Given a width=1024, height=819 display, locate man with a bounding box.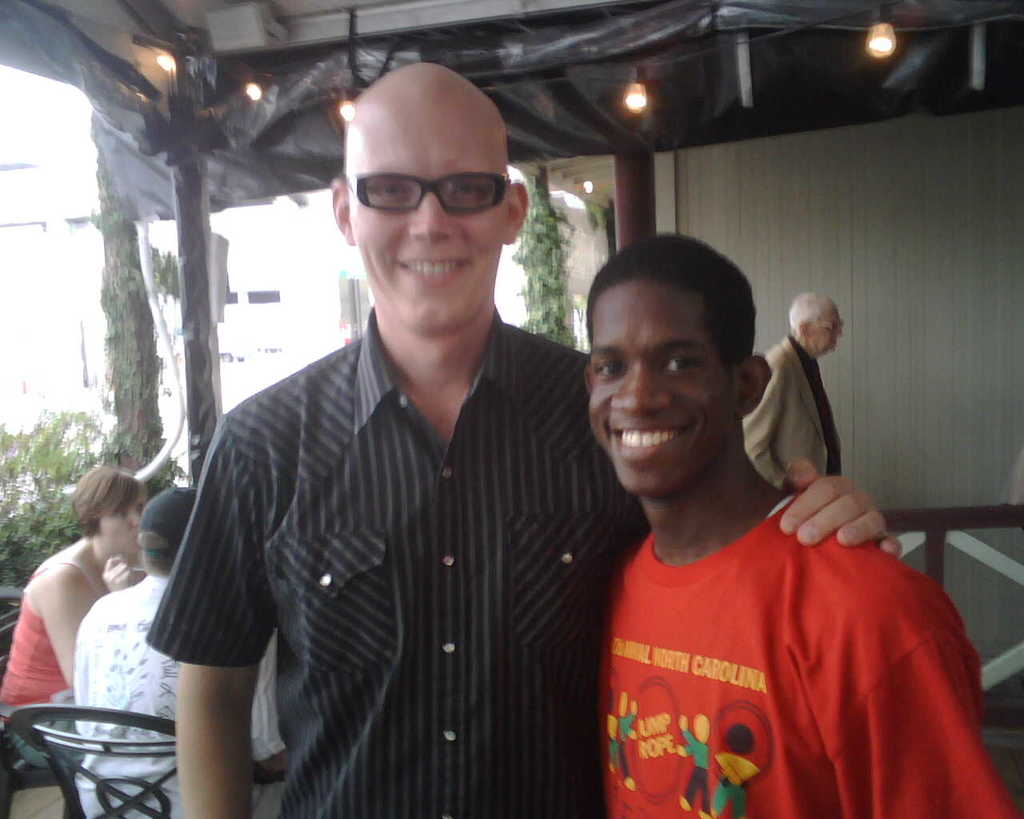
Located: detection(741, 289, 851, 489).
